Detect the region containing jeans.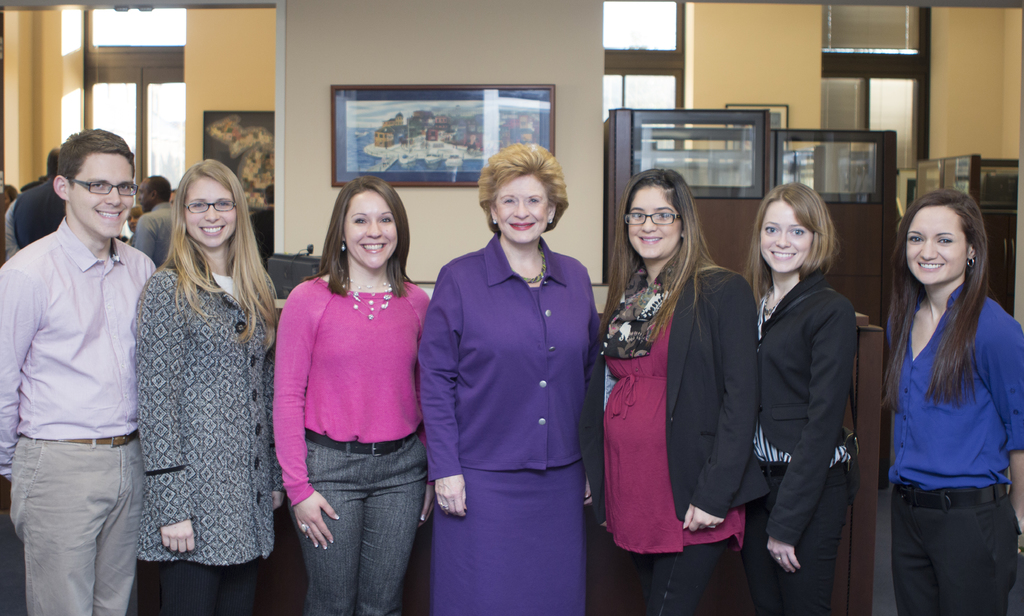
[304,437,428,615].
